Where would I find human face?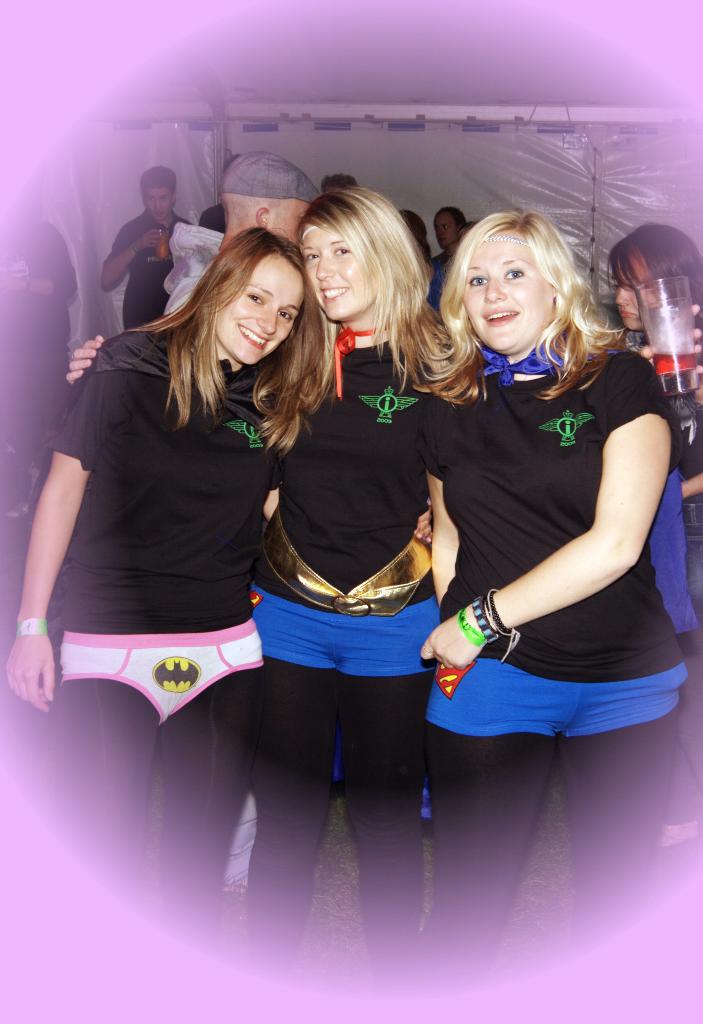
At pyautogui.locateOnScreen(464, 228, 553, 354).
